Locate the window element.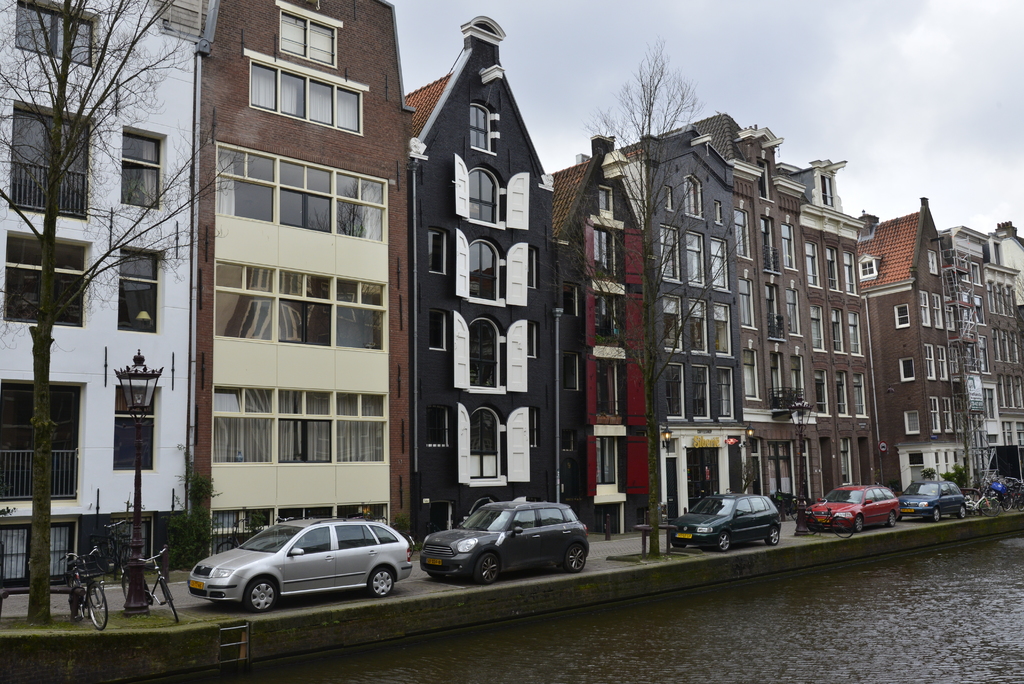
Element bbox: {"x1": 9, "y1": 99, "x2": 93, "y2": 220}.
